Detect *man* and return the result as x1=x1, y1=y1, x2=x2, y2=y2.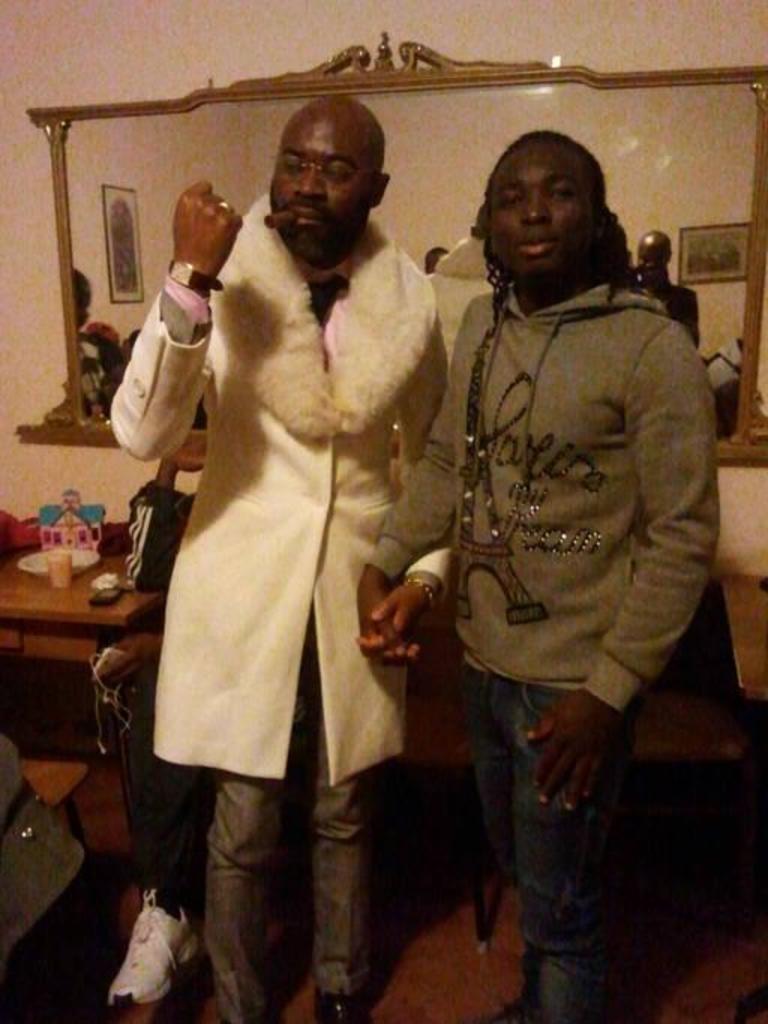
x1=359, y1=126, x2=724, y2=1023.
